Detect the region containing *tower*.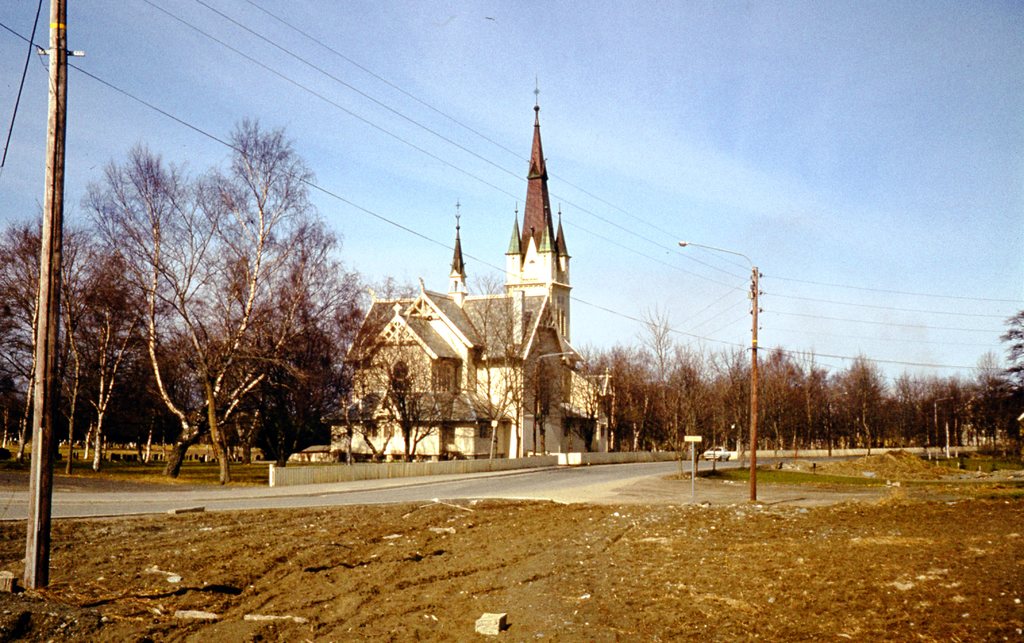
[504, 86, 572, 352].
